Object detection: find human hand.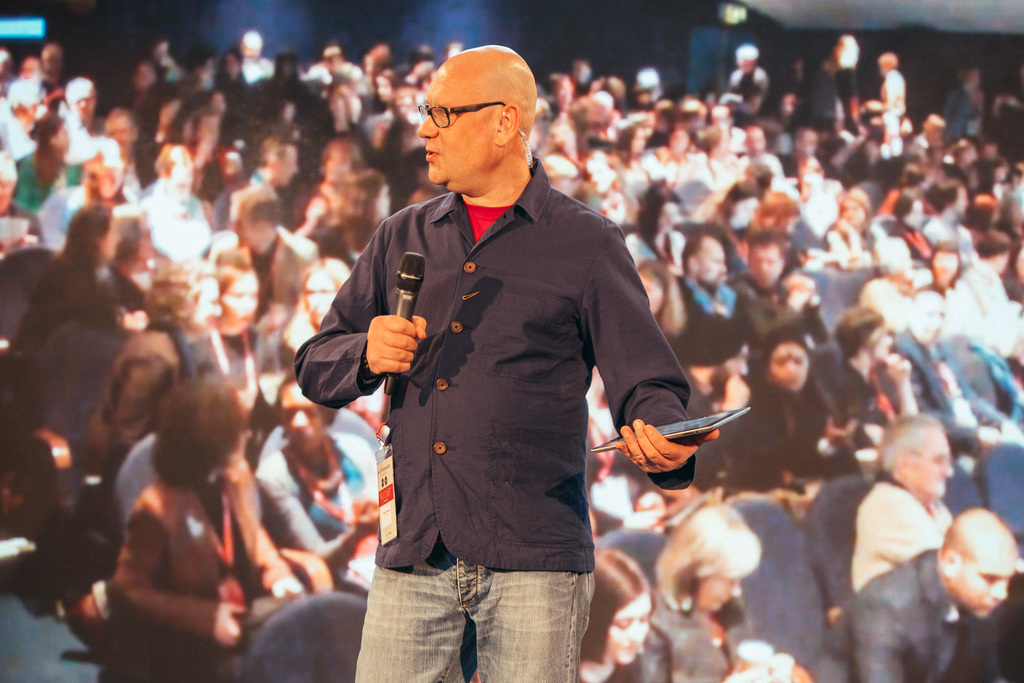
region(351, 497, 381, 541).
